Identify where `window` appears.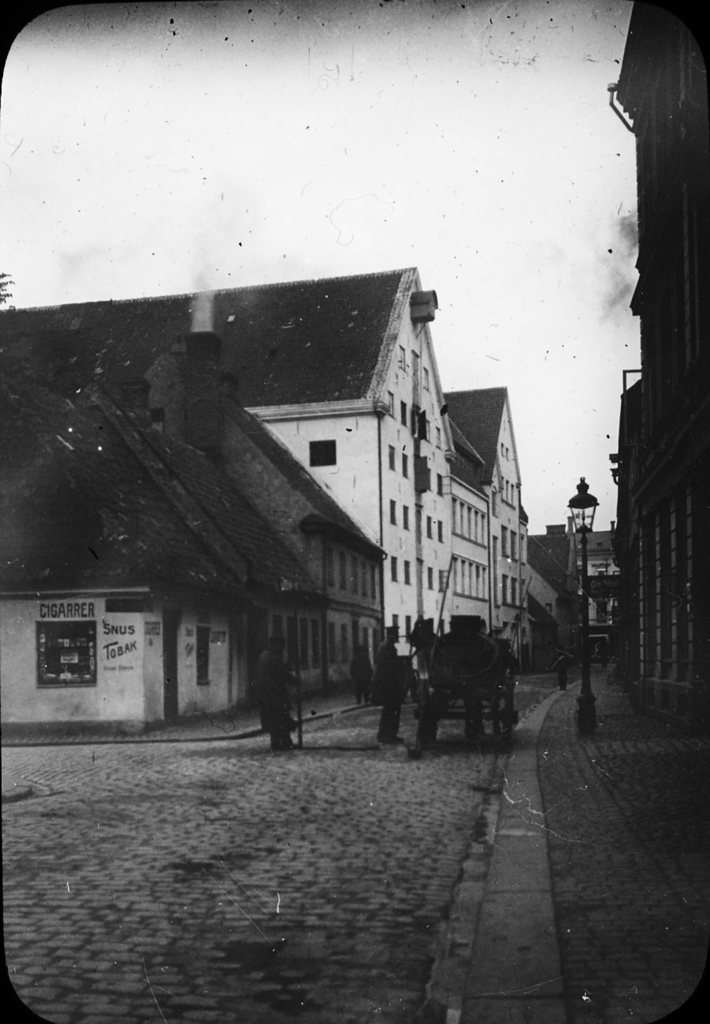
Appears at left=402, top=559, right=414, bottom=586.
